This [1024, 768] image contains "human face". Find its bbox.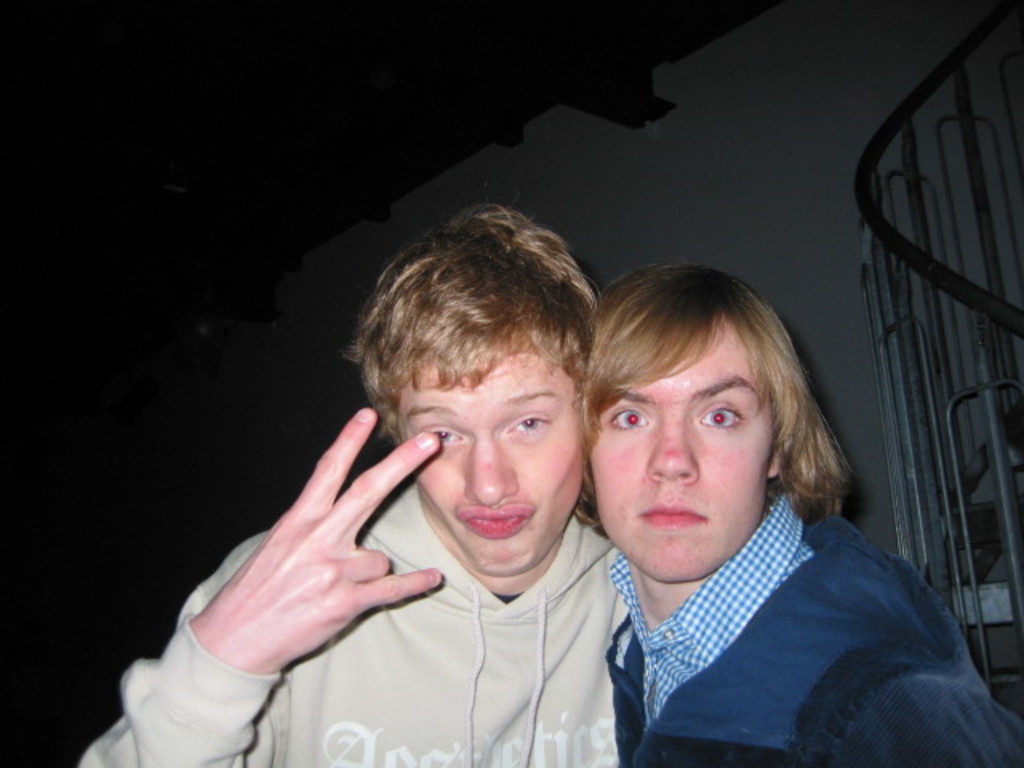
[left=400, top=338, right=590, bottom=578].
